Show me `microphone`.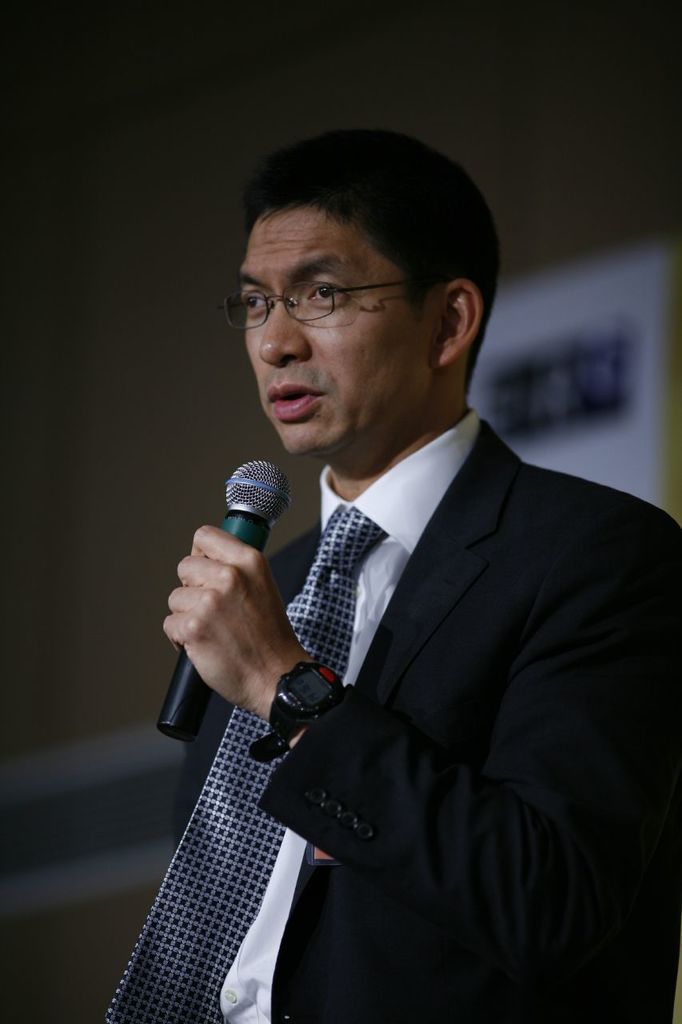
`microphone` is here: {"x1": 154, "y1": 456, "x2": 288, "y2": 744}.
